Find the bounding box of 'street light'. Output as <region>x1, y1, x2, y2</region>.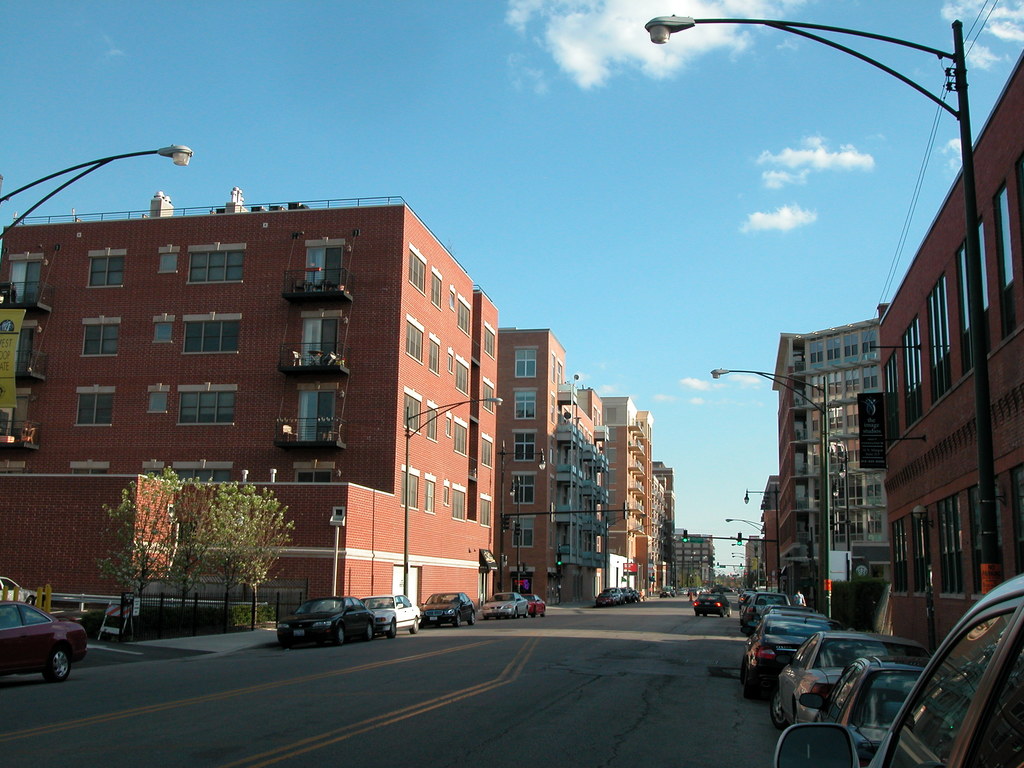
<region>688, 9, 987, 621</region>.
